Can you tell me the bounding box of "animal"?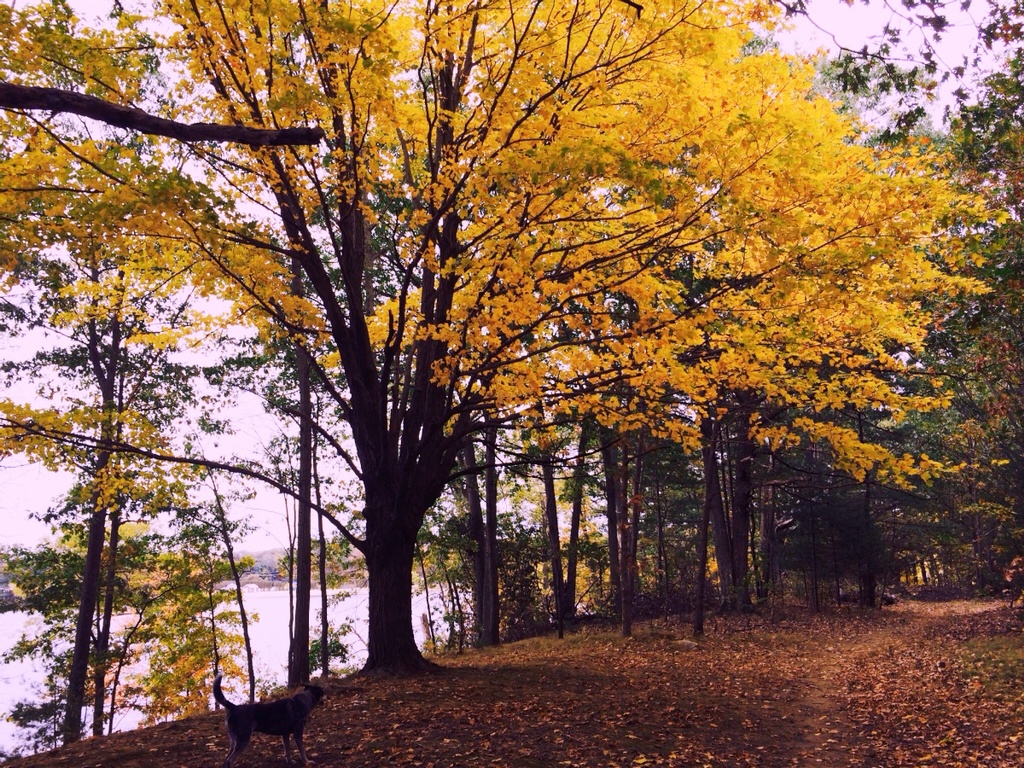
216 675 324 767.
